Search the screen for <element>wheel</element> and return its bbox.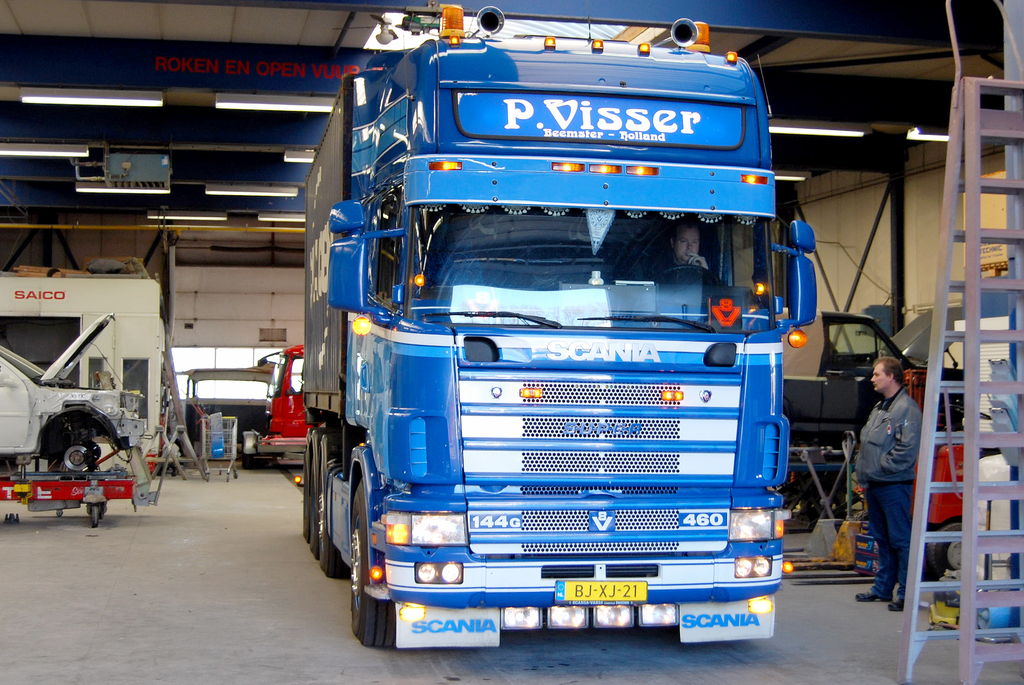
Found: x1=308 y1=429 x2=328 y2=560.
